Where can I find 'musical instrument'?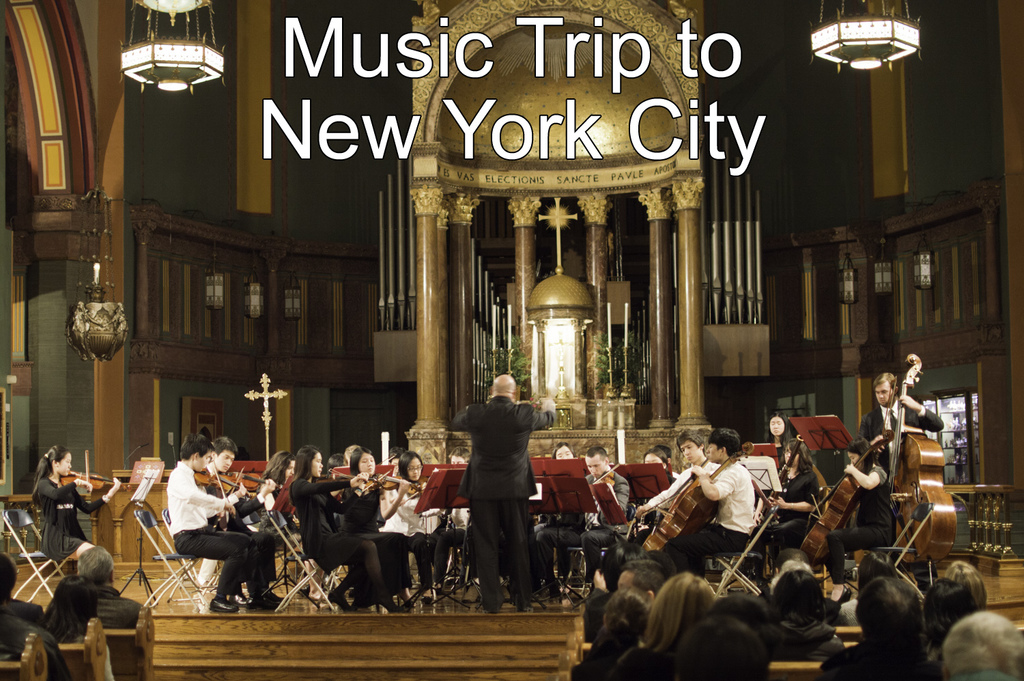
You can find it at (left=636, top=444, right=754, bottom=559).
